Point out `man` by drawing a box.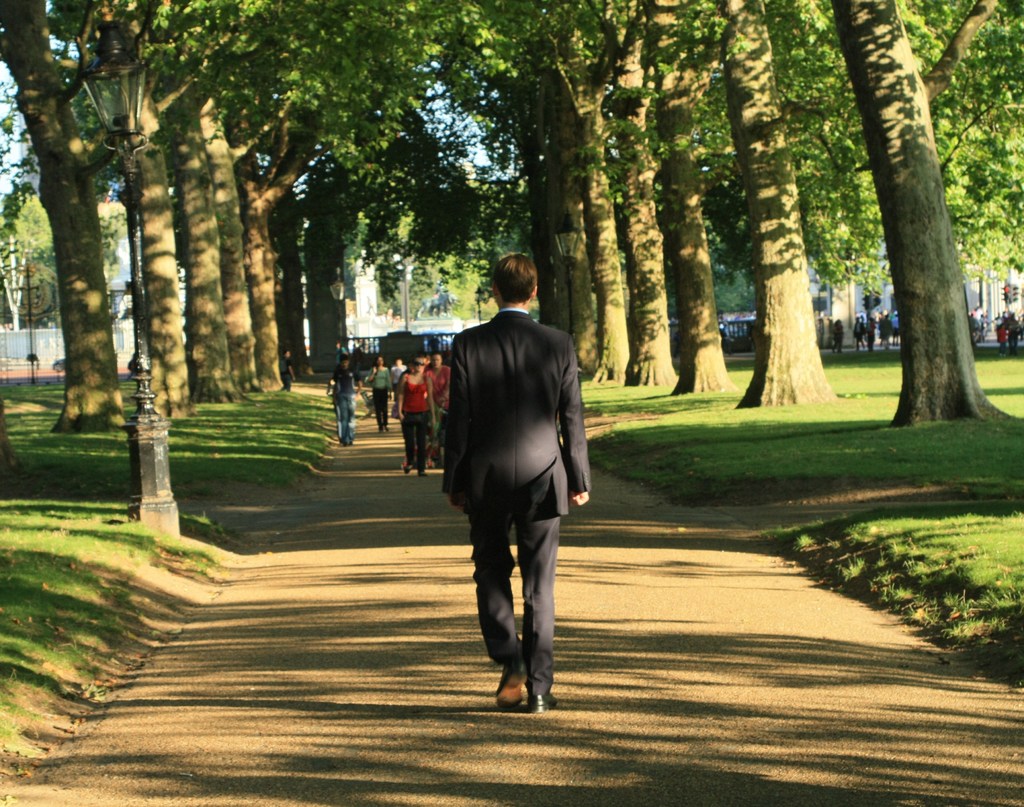
(433,260,600,716).
